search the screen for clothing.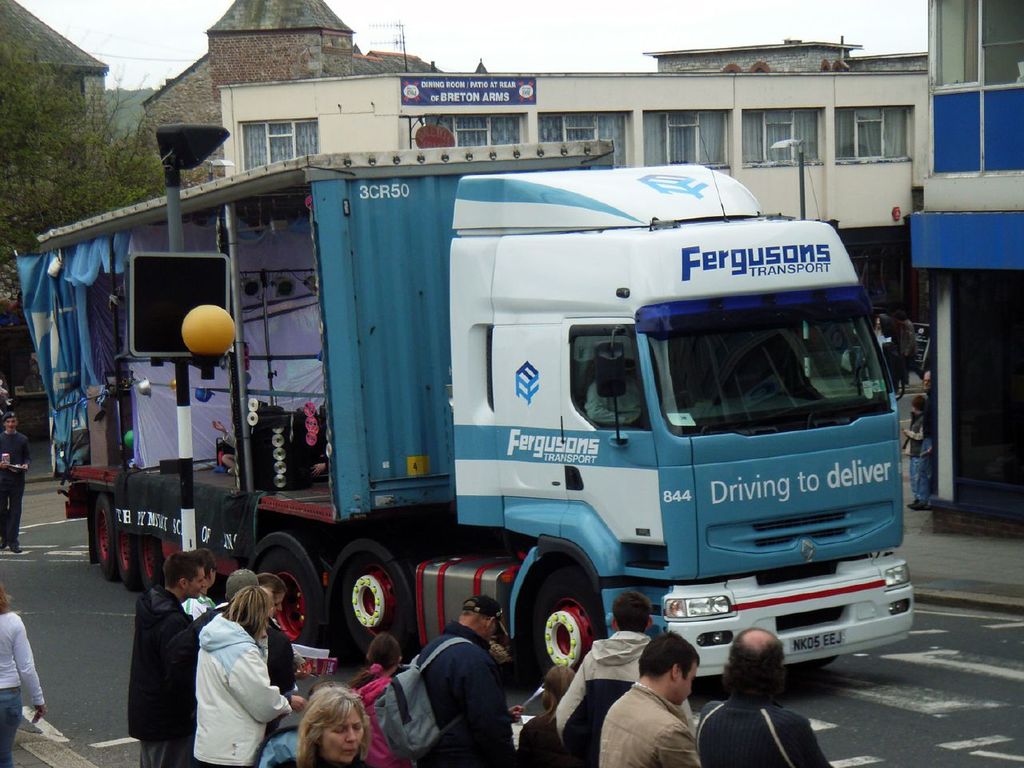
Found at <region>906, 416, 922, 494</region>.
